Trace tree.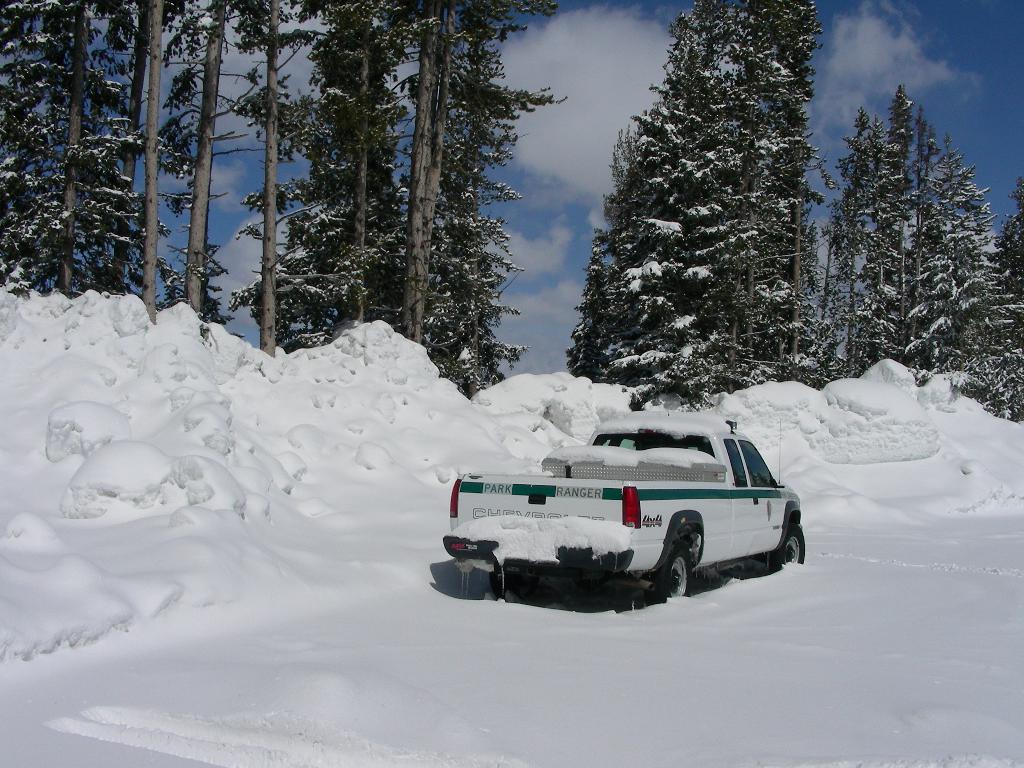
Traced to [143,0,169,320].
